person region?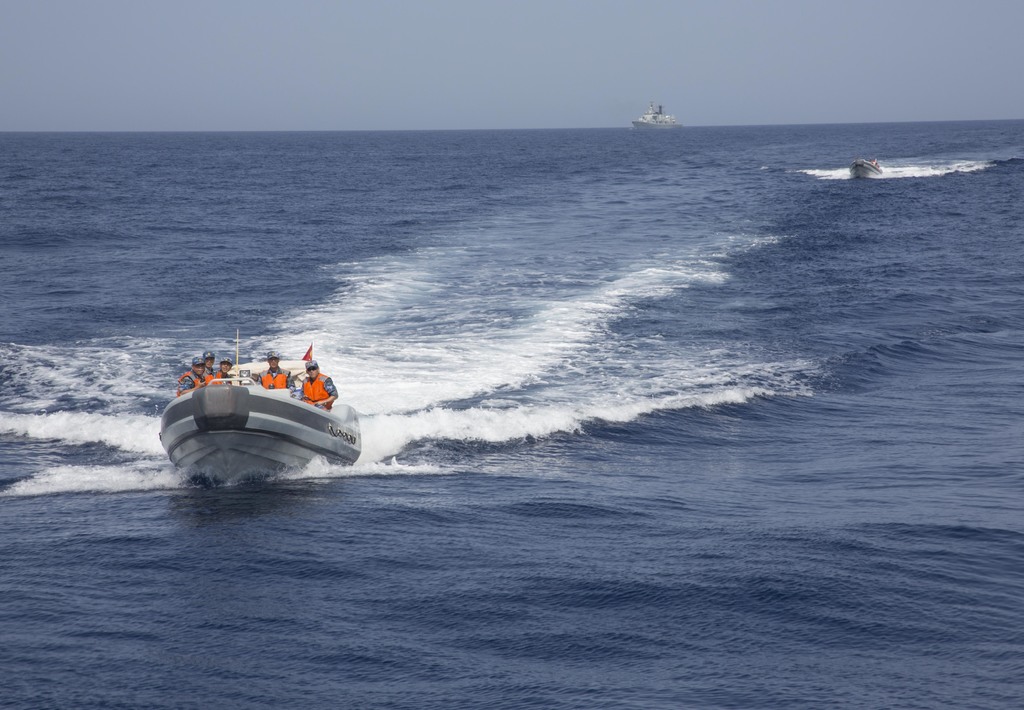
298,358,342,412
